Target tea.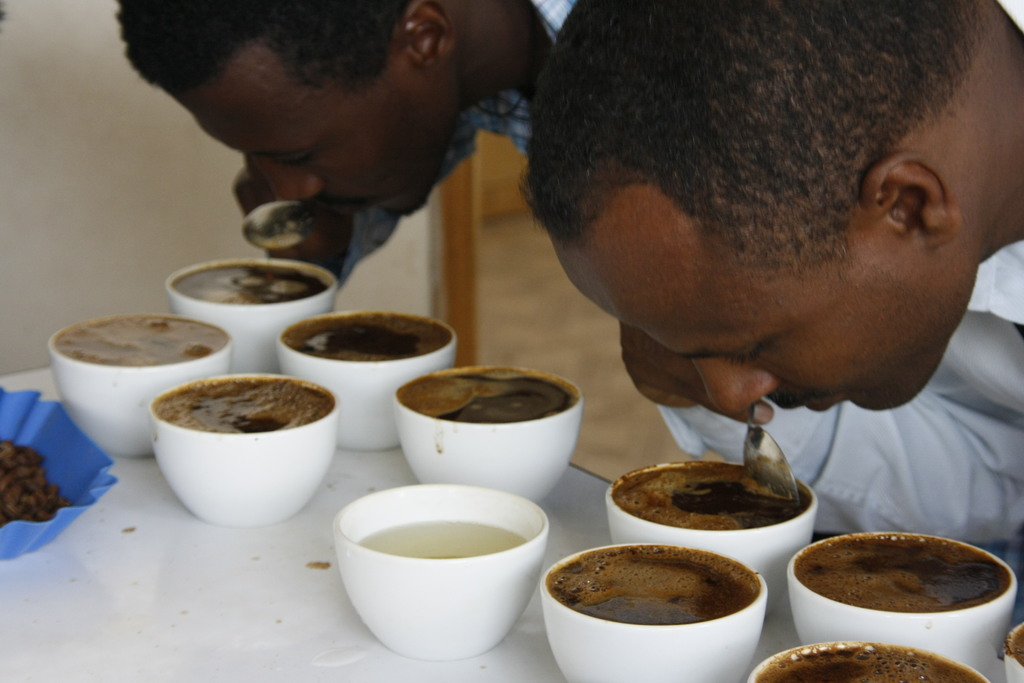
Target region: 394 363 575 427.
